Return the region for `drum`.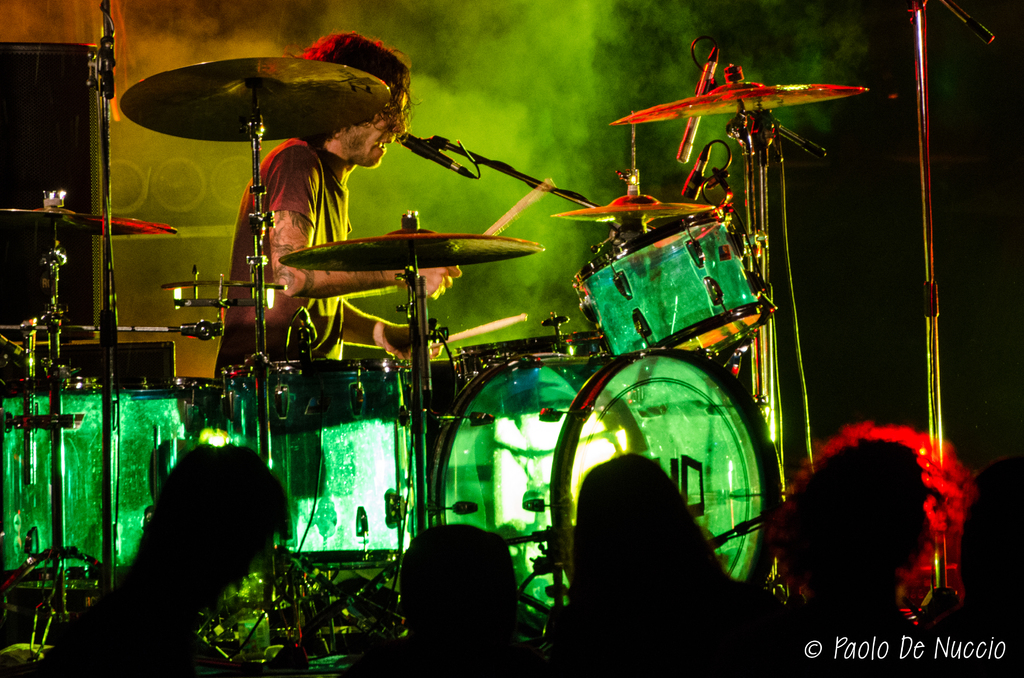
select_region(429, 351, 784, 648).
